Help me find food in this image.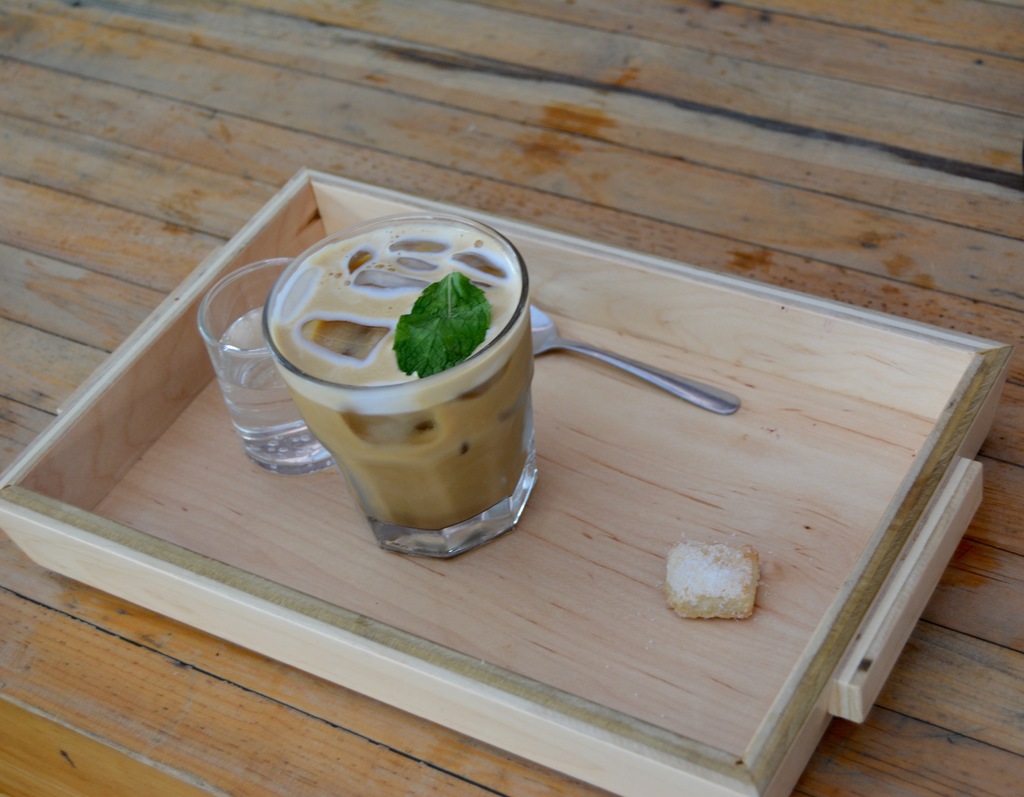
Found it: 670, 543, 776, 624.
